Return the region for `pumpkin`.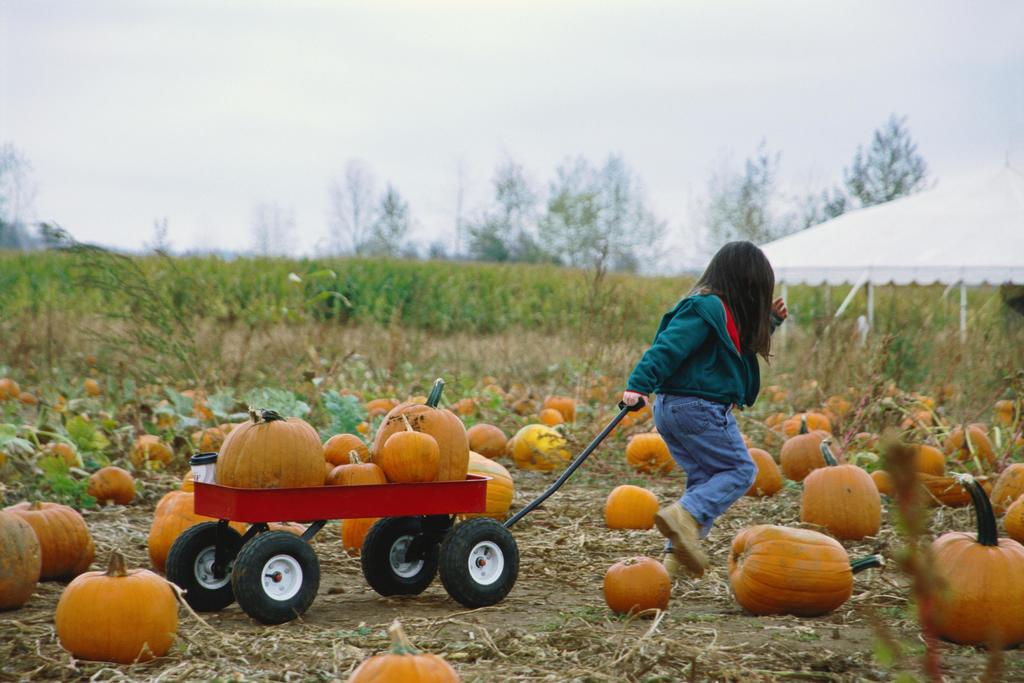
353, 623, 460, 682.
